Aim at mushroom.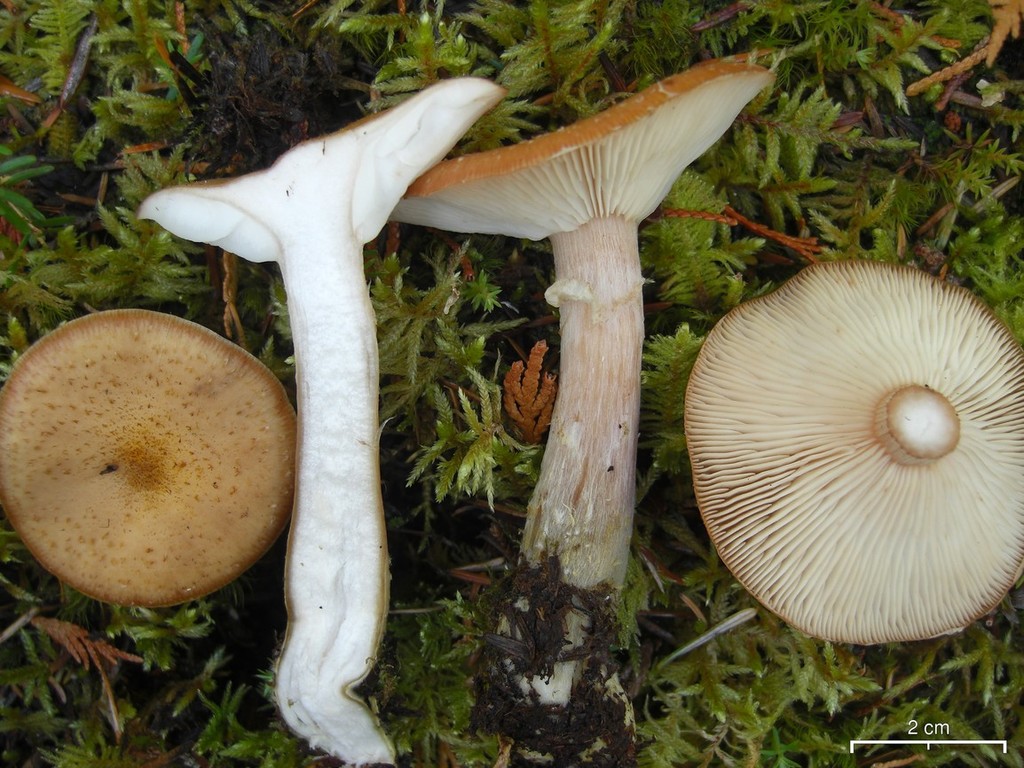
Aimed at bbox=[673, 275, 1018, 668].
